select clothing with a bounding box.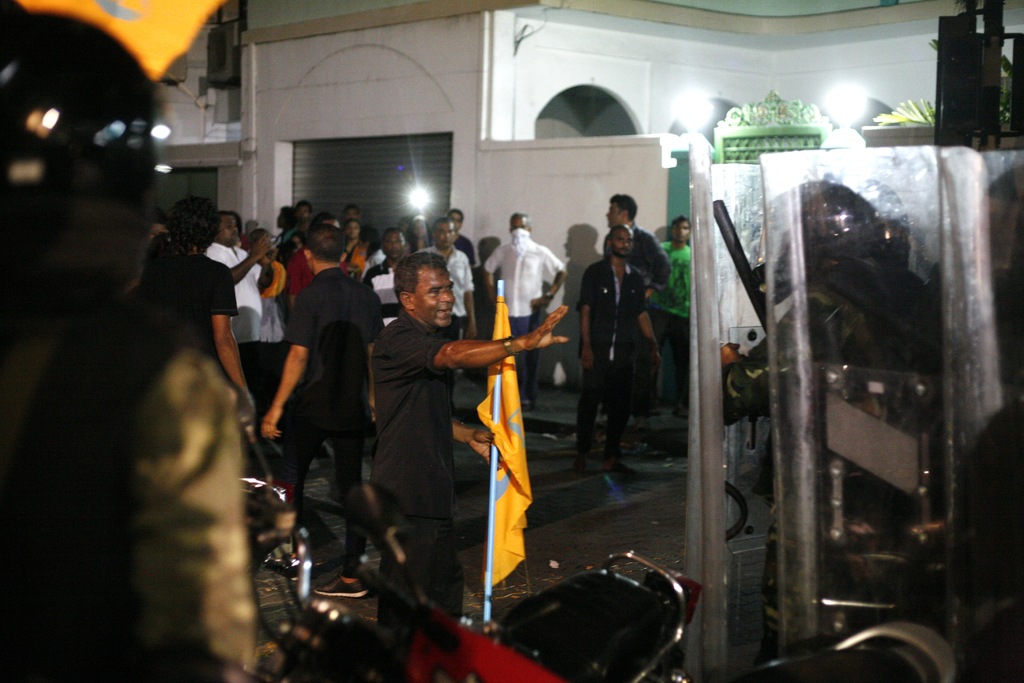
pyautogui.locateOnScreen(601, 220, 664, 294).
